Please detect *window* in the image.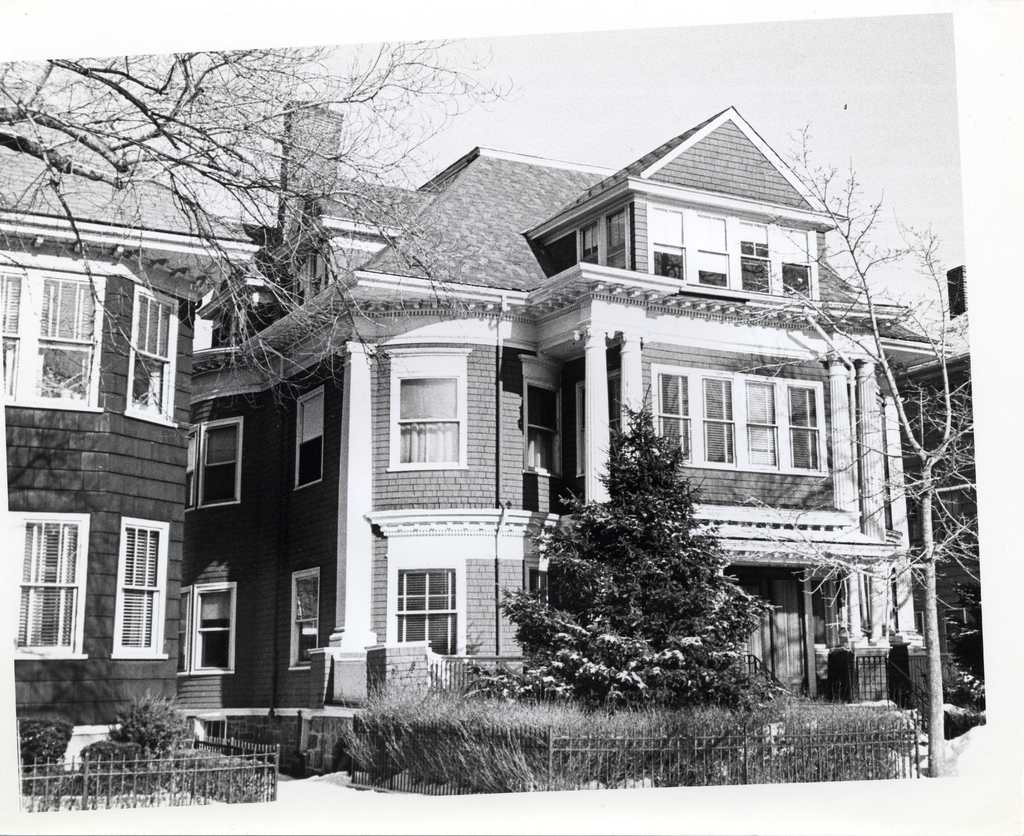
crop(180, 416, 244, 510).
